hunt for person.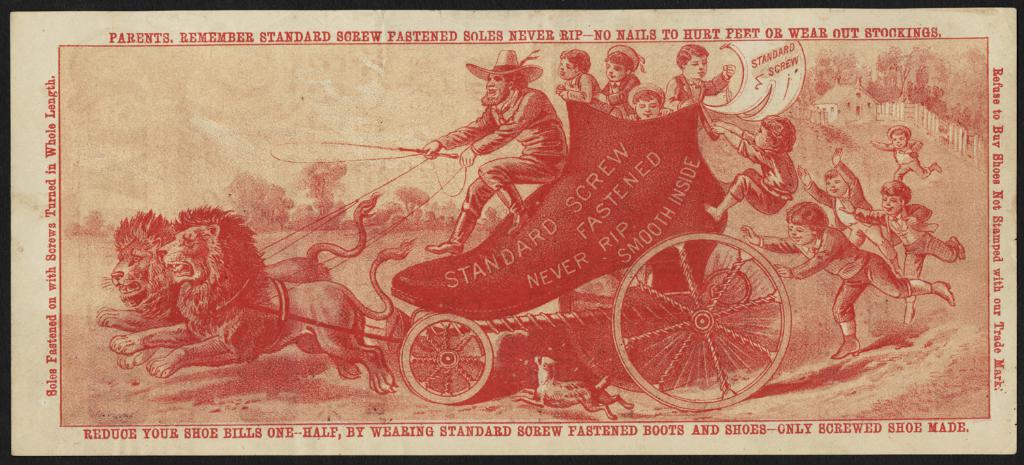
Hunted down at rect(627, 84, 671, 119).
